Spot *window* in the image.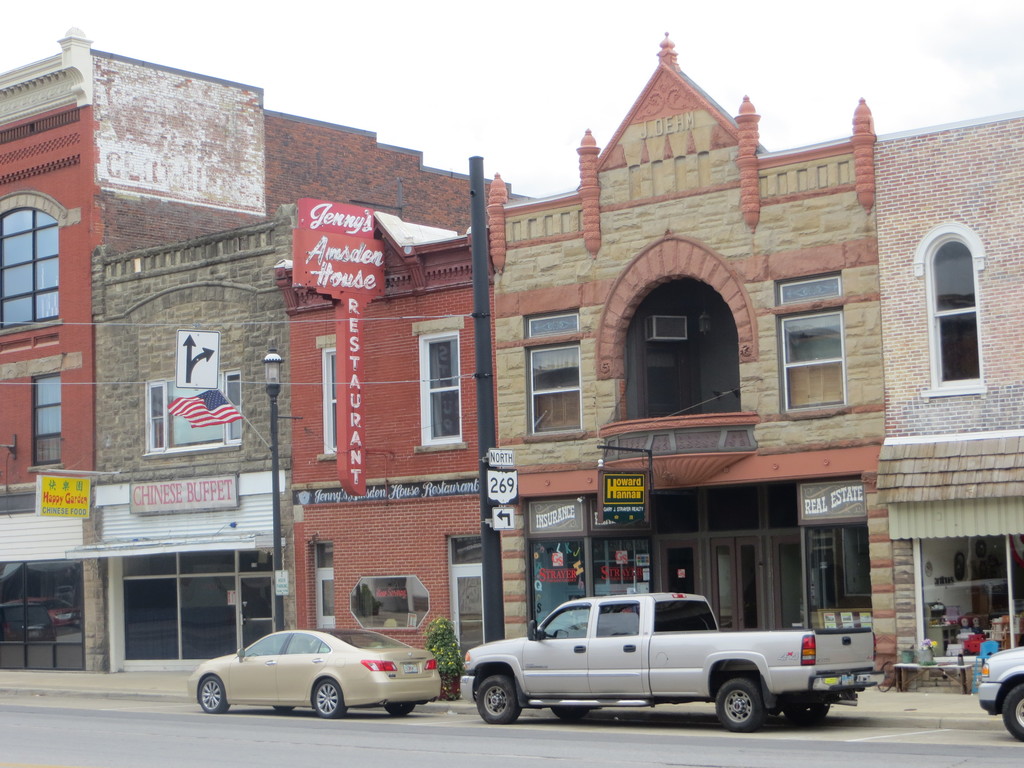
*window* found at left=99, top=540, right=297, bottom=672.
